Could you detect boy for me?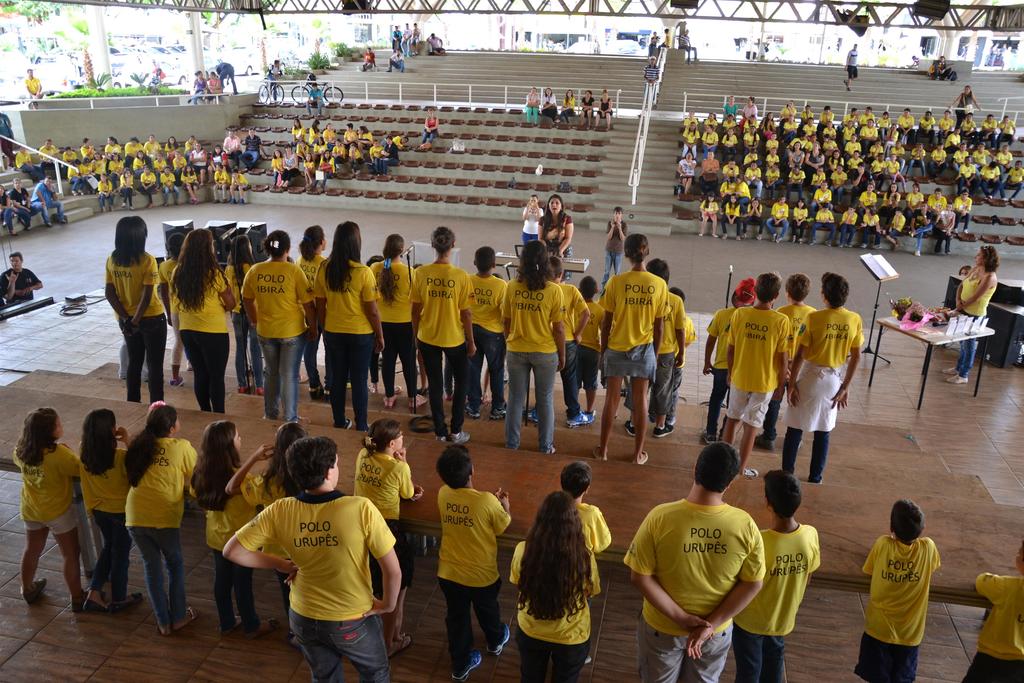
Detection result: bbox(28, 168, 76, 227).
